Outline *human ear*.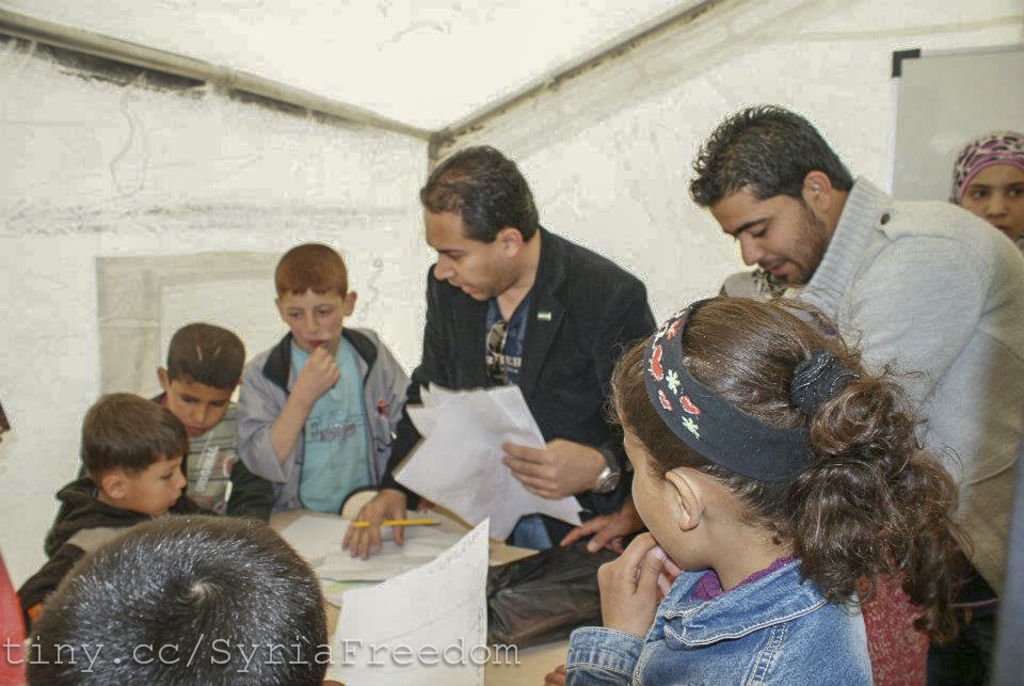
Outline: {"left": 668, "top": 474, "right": 706, "bottom": 532}.
